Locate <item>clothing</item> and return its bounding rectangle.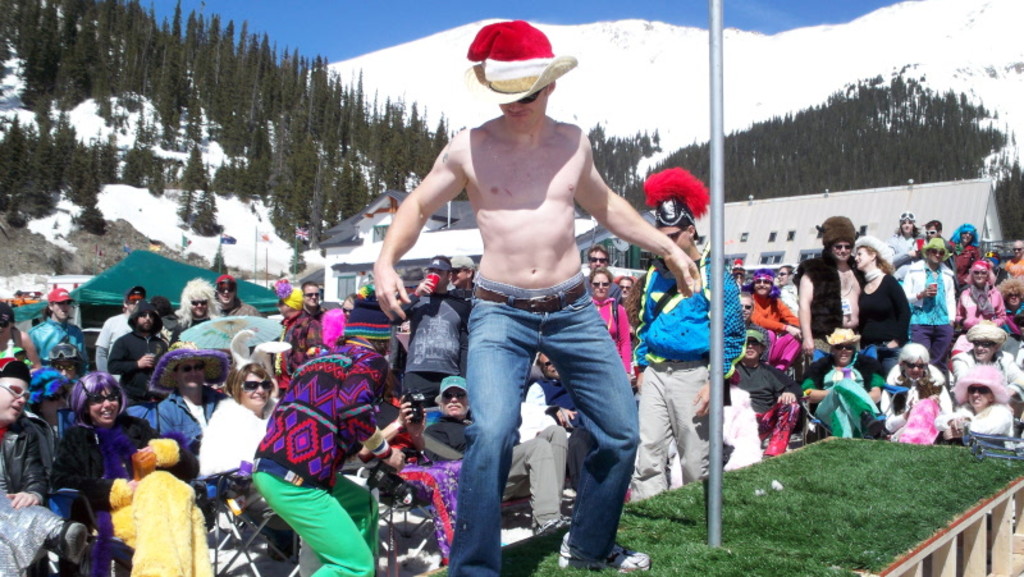
<box>32,319,90,379</box>.
